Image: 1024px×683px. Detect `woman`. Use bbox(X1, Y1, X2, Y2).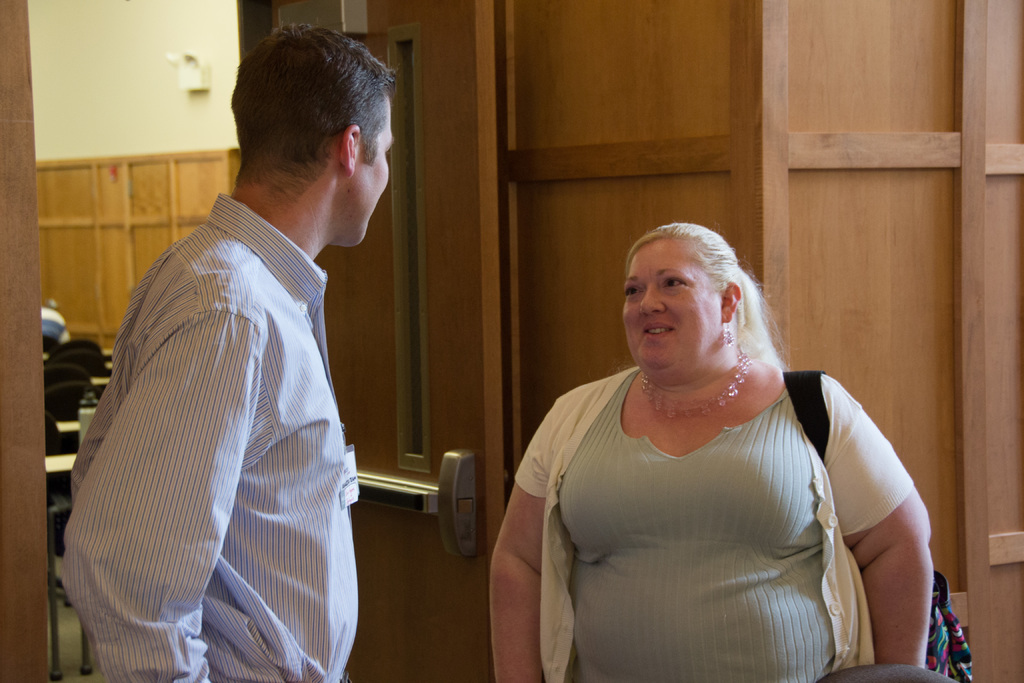
bbox(490, 217, 948, 682).
